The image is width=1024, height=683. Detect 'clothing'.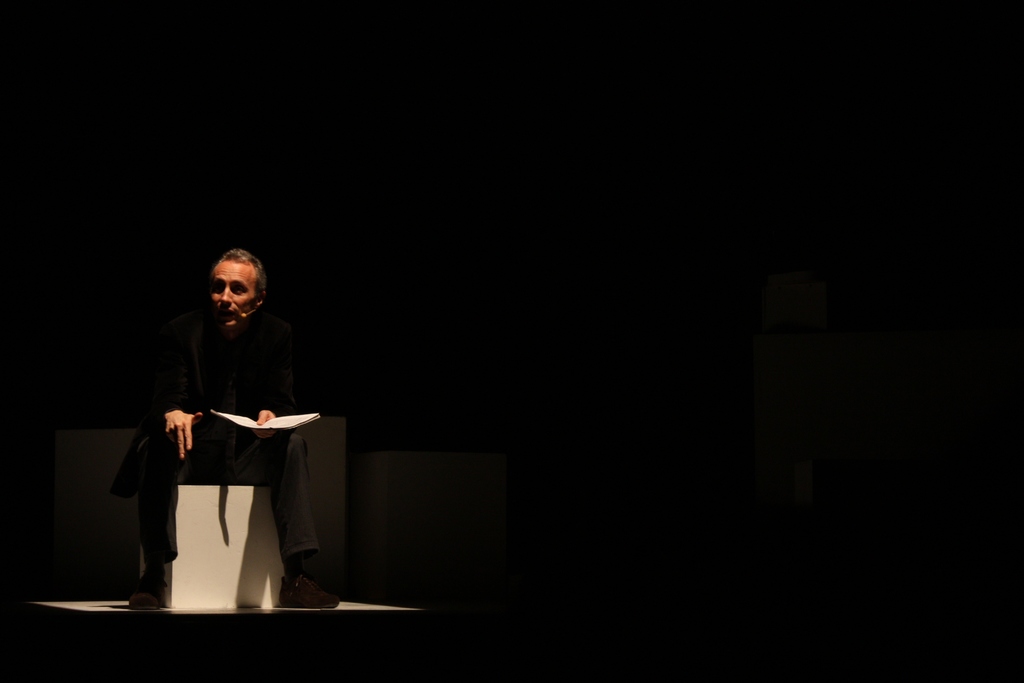
Detection: [111, 309, 320, 566].
